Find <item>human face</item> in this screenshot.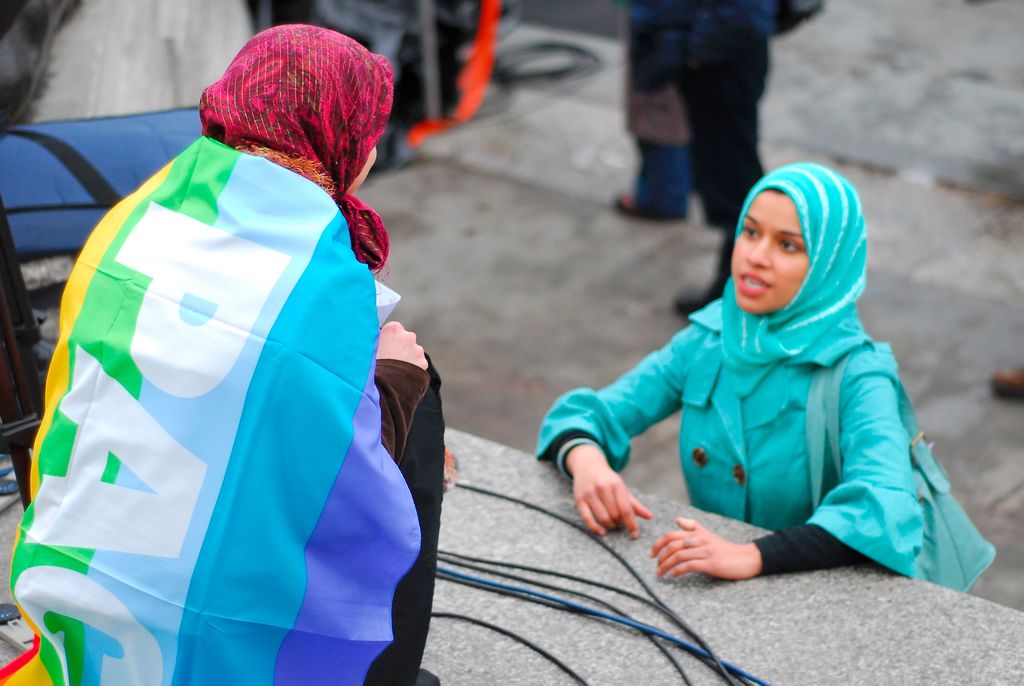
The bounding box for <item>human face</item> is 348:143:378:194.
